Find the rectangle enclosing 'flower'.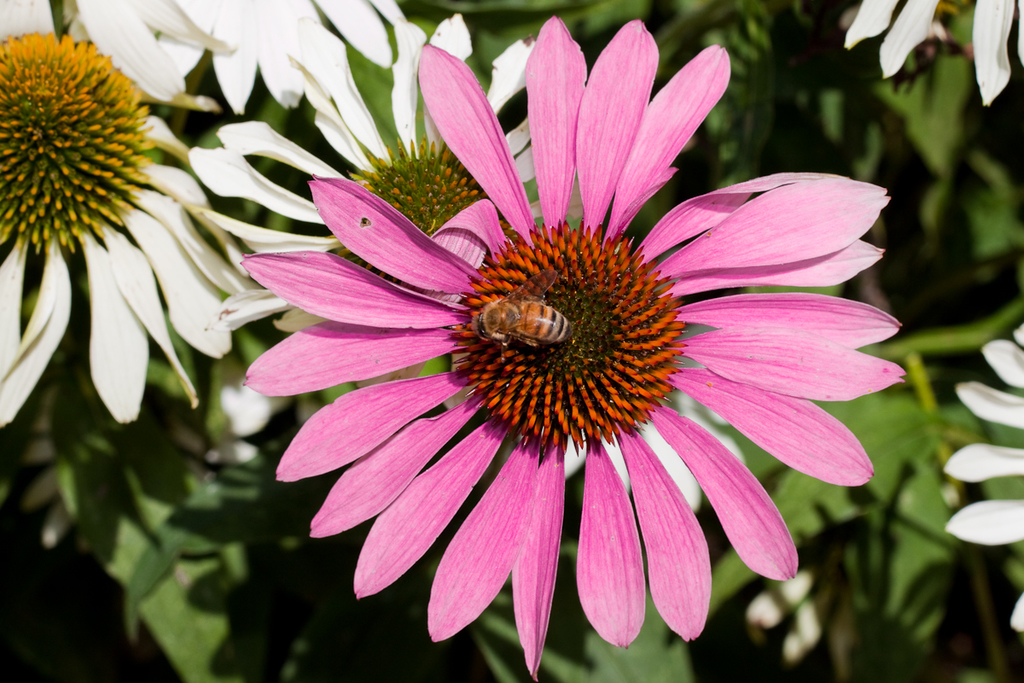
(844, 0, 1023, 106).
